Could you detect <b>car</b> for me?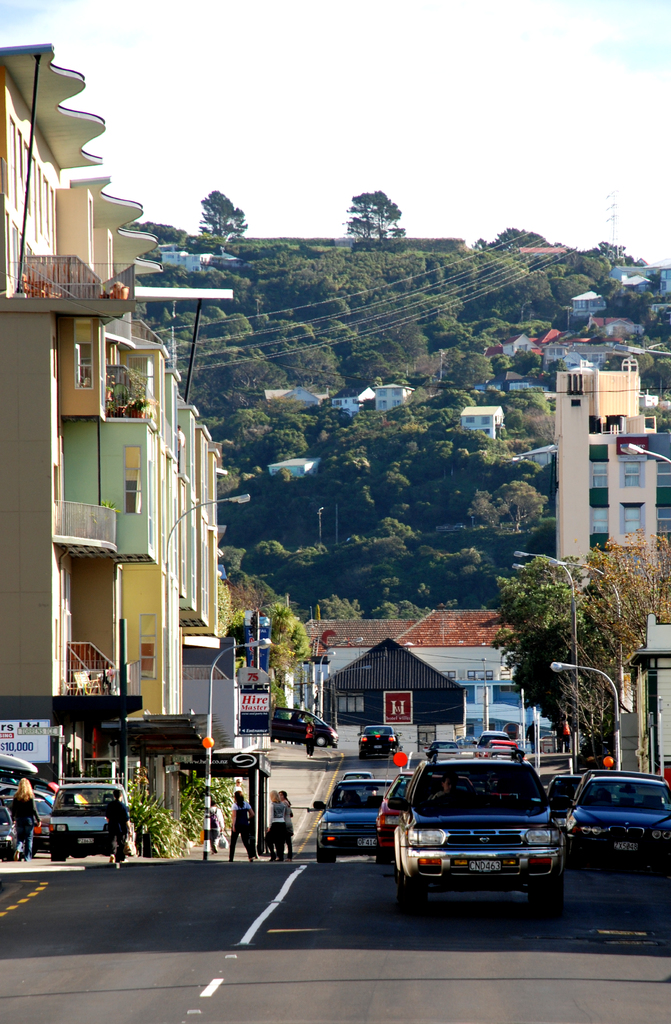
Detection result: 430/737/457/758.
